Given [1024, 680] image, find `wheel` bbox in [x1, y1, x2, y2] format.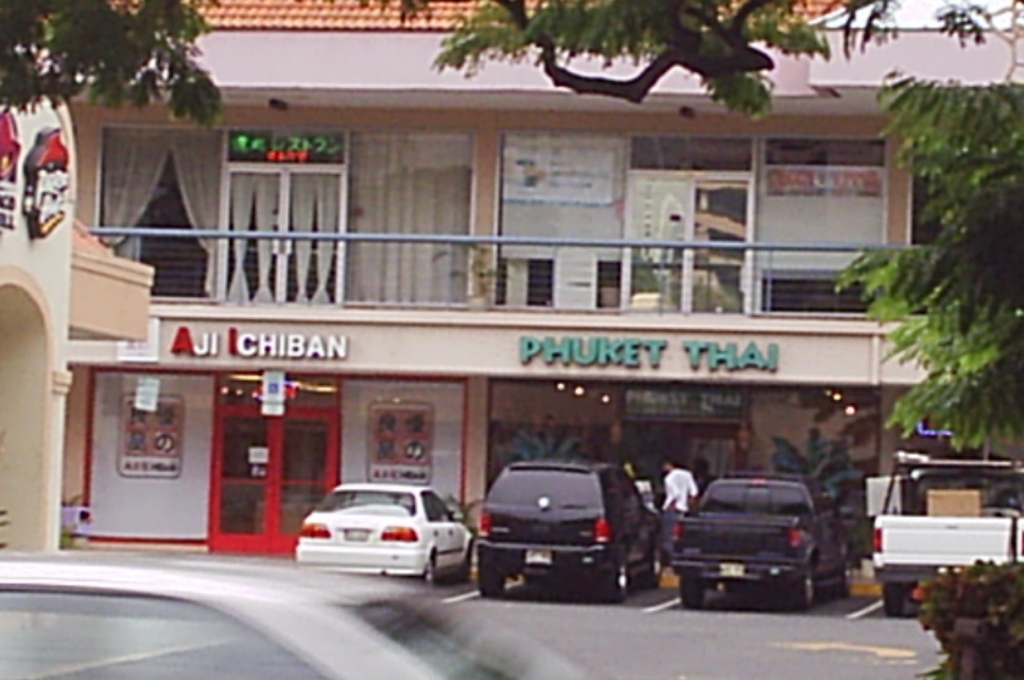
[426, 555, 436, 581].
